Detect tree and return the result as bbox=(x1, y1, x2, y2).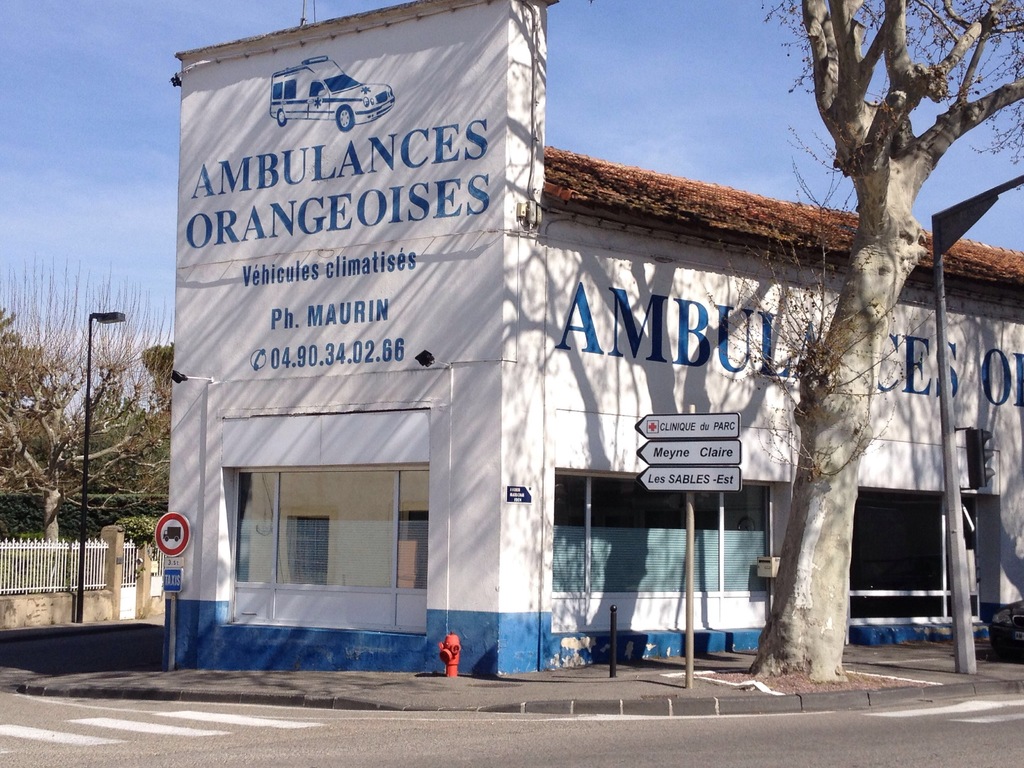
bbox=(0, 260, 174, 600).
